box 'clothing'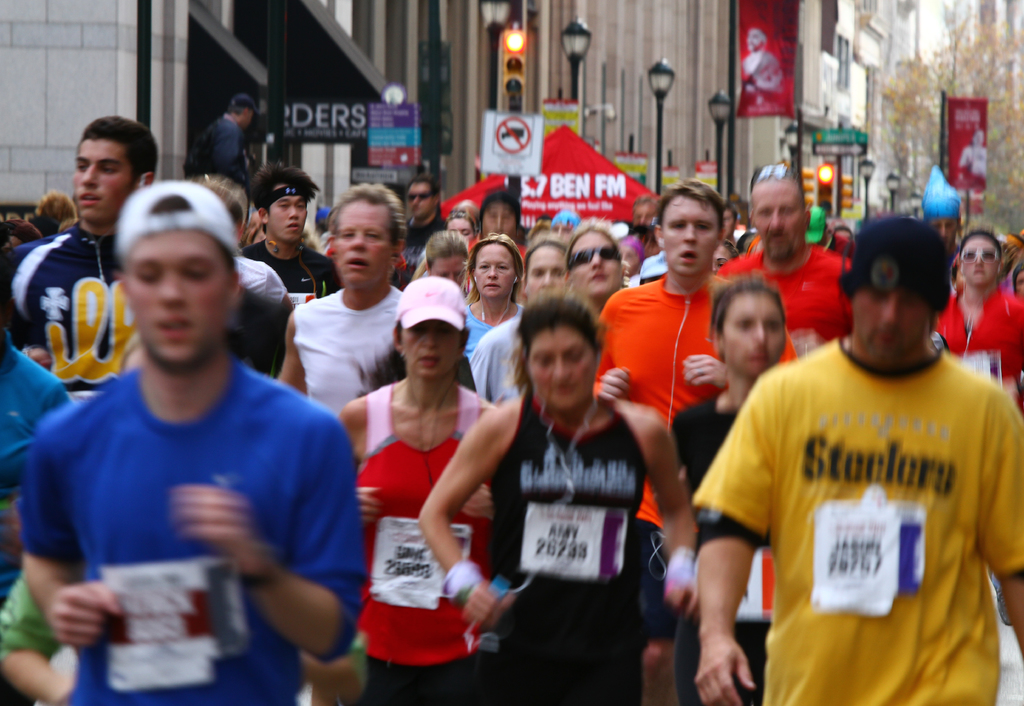
locate(932, 277, 1023, 415)
